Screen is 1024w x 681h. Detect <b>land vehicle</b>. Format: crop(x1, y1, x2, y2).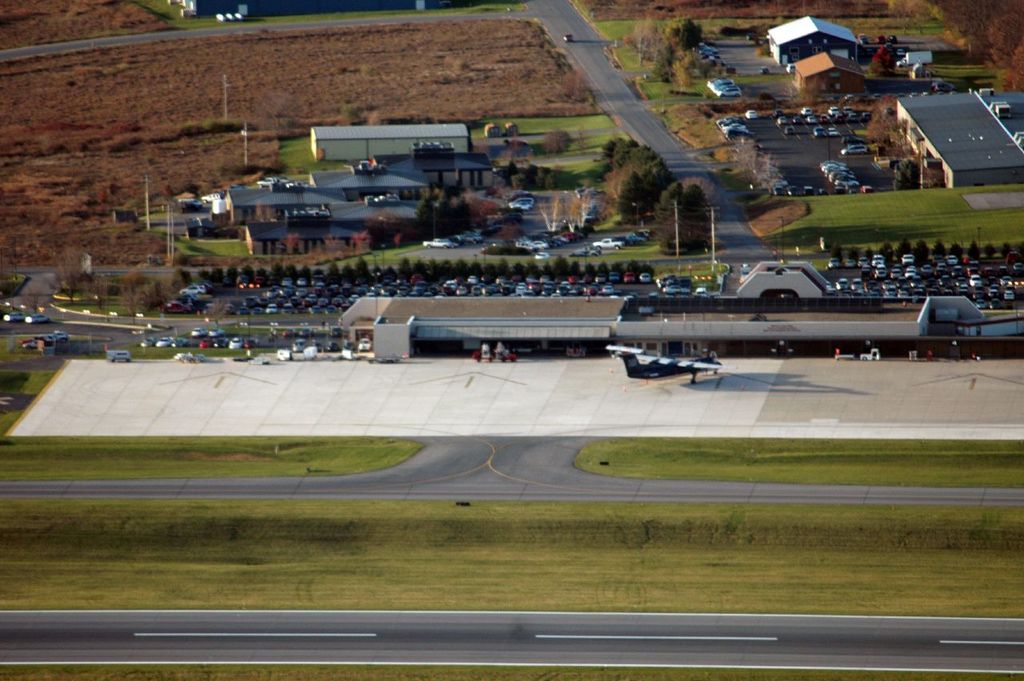
crop(820, 112, 832, 124).
